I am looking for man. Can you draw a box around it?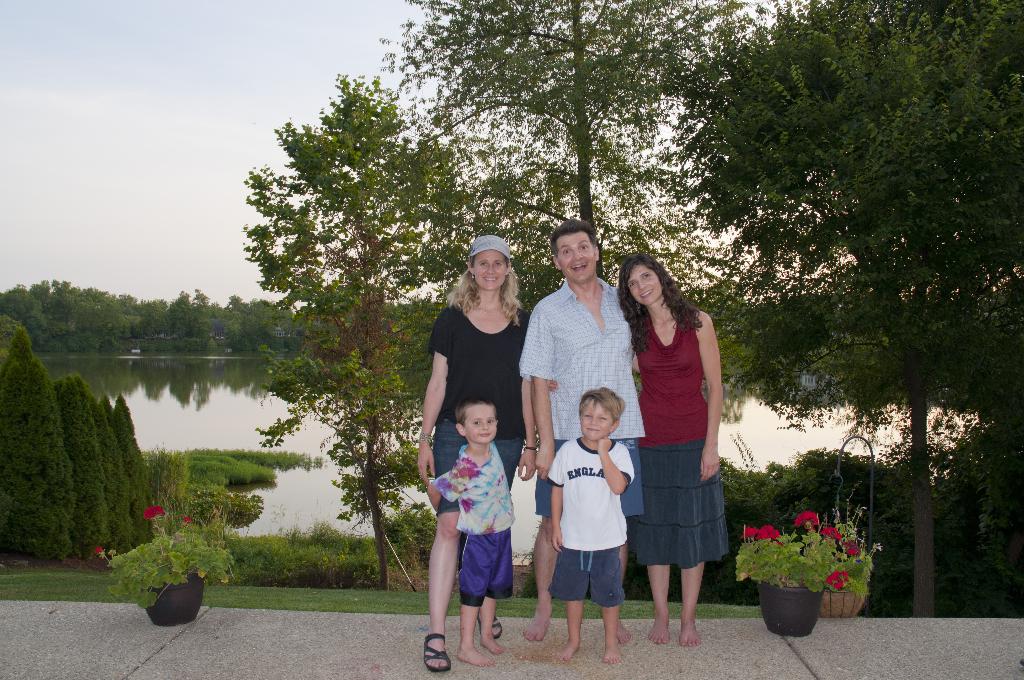
Sure, the bounding box is x1=518 y1=213 x2=708 y2=642.
